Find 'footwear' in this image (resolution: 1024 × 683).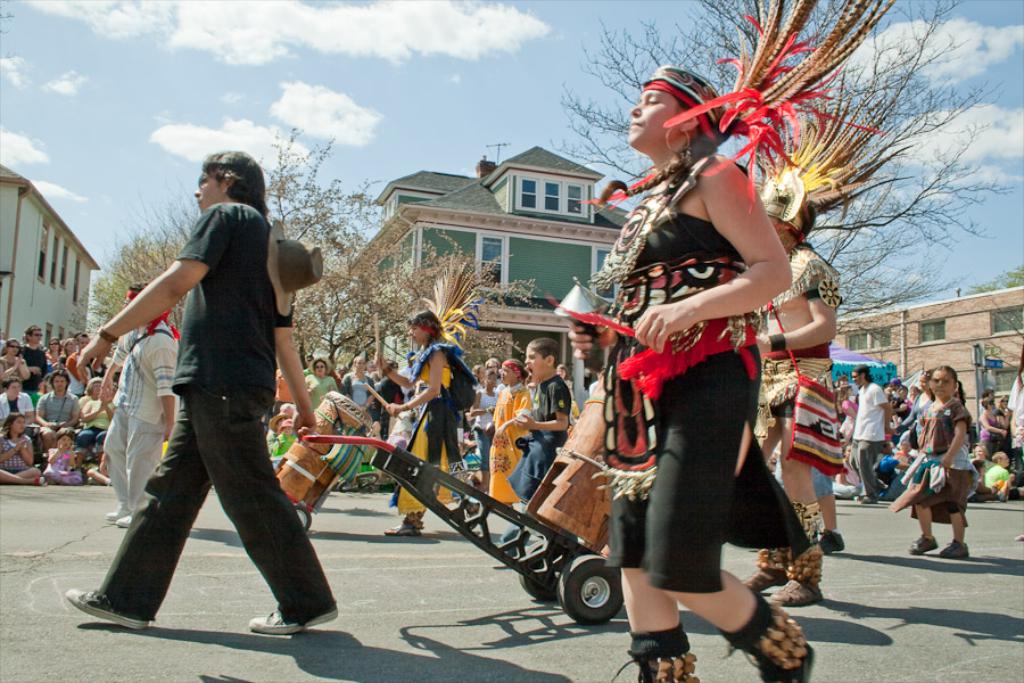
(65,590,151,629).
